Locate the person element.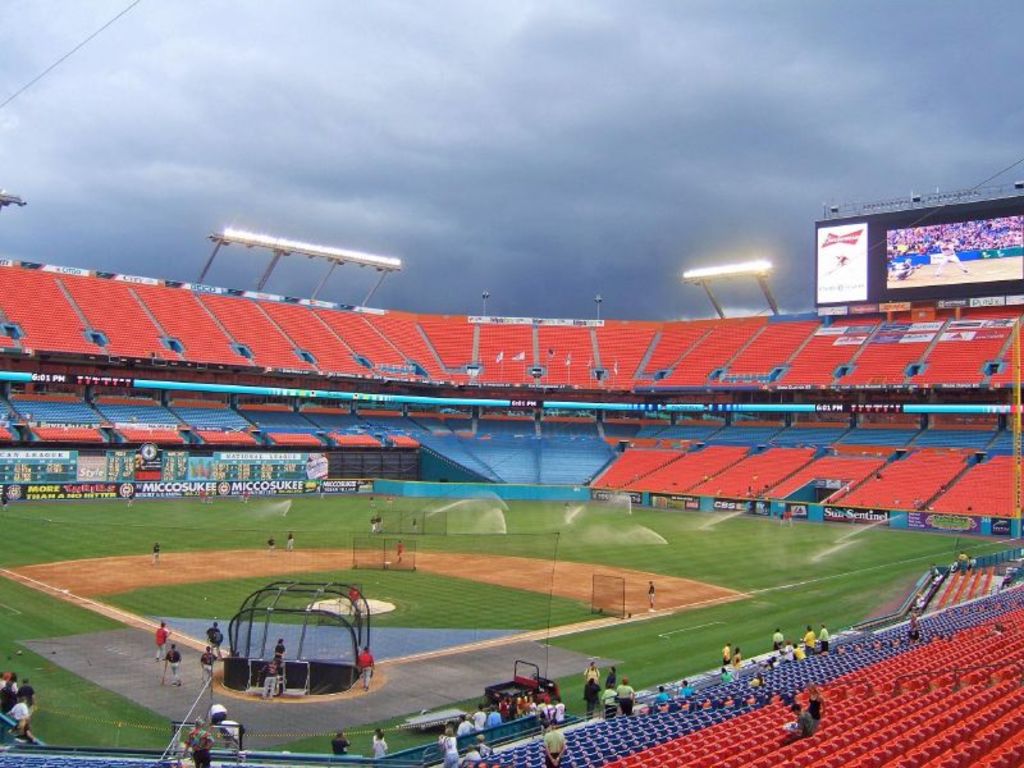
Element bbox: detection(677, 682, 695, 698).
